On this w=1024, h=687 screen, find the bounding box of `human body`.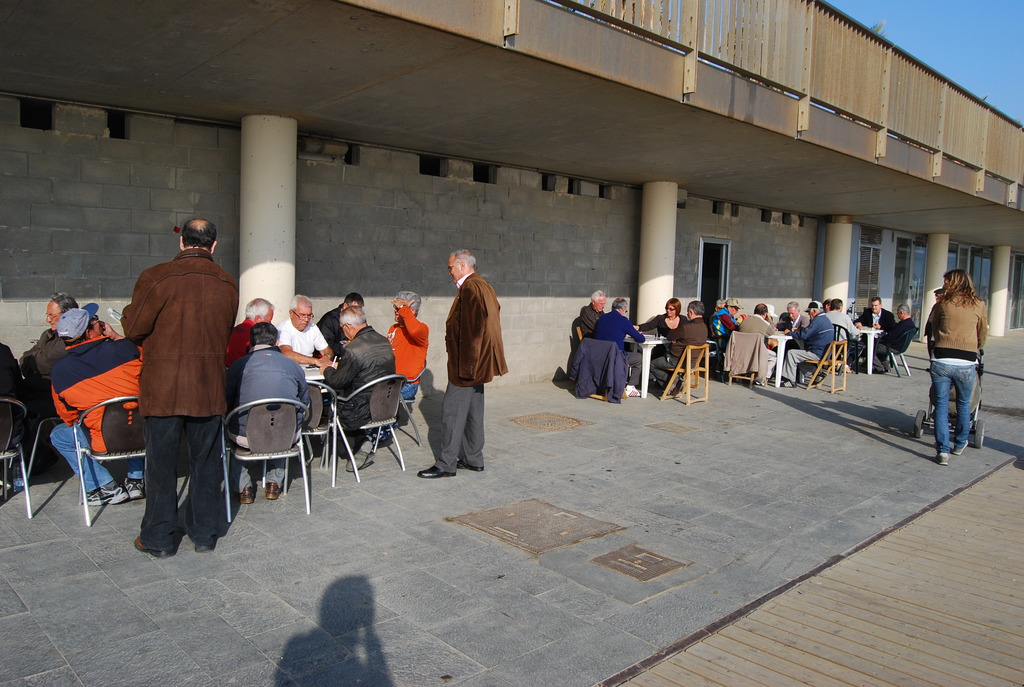
Bounding box: {"x1": 311, "y1": 288, "x2": 366, "y2": 347}.
